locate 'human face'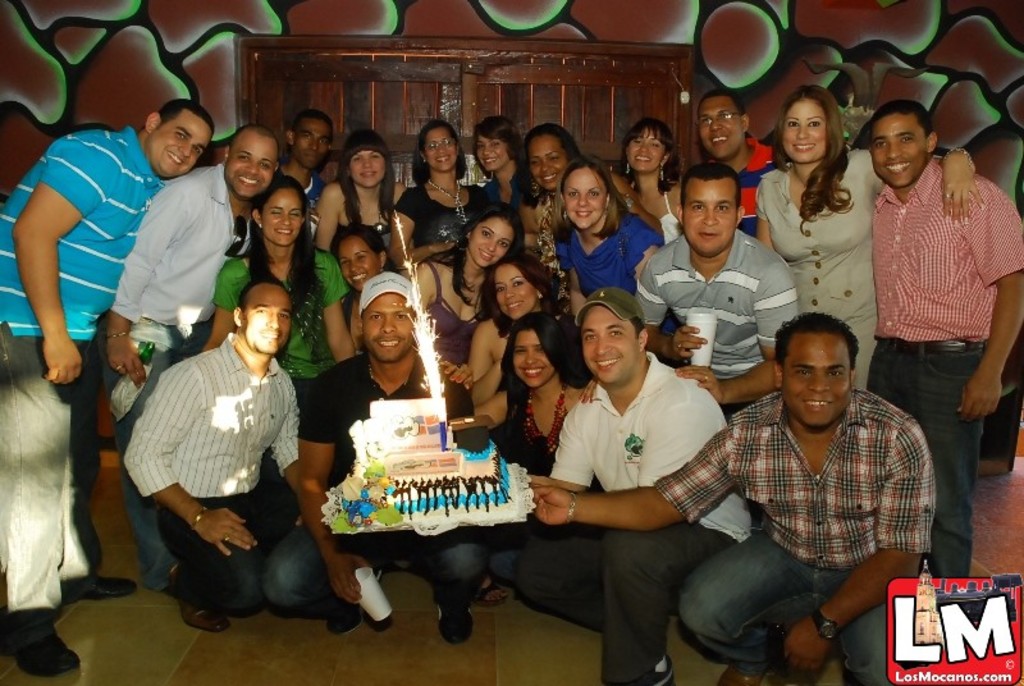
detection(150, 109, 211, 178)
